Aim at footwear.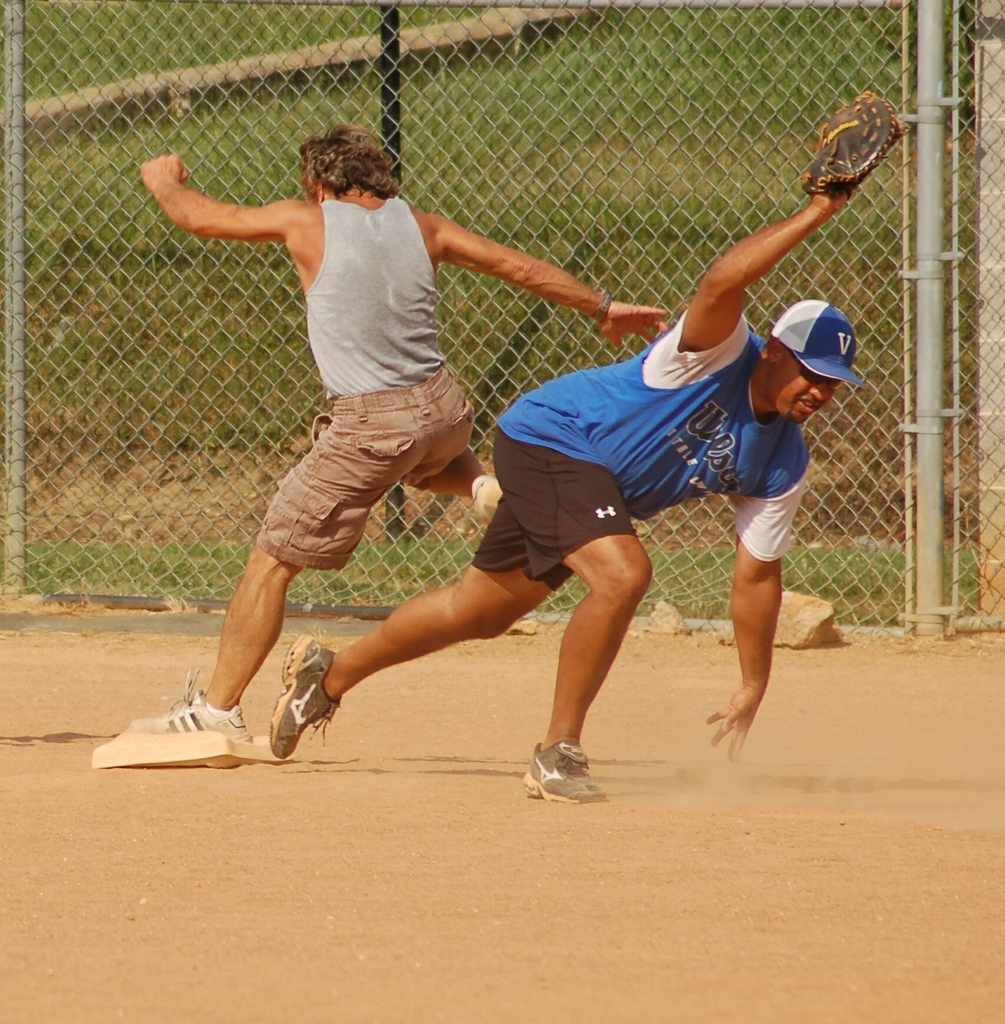
Aimed at [522, 735, 607, 807].
